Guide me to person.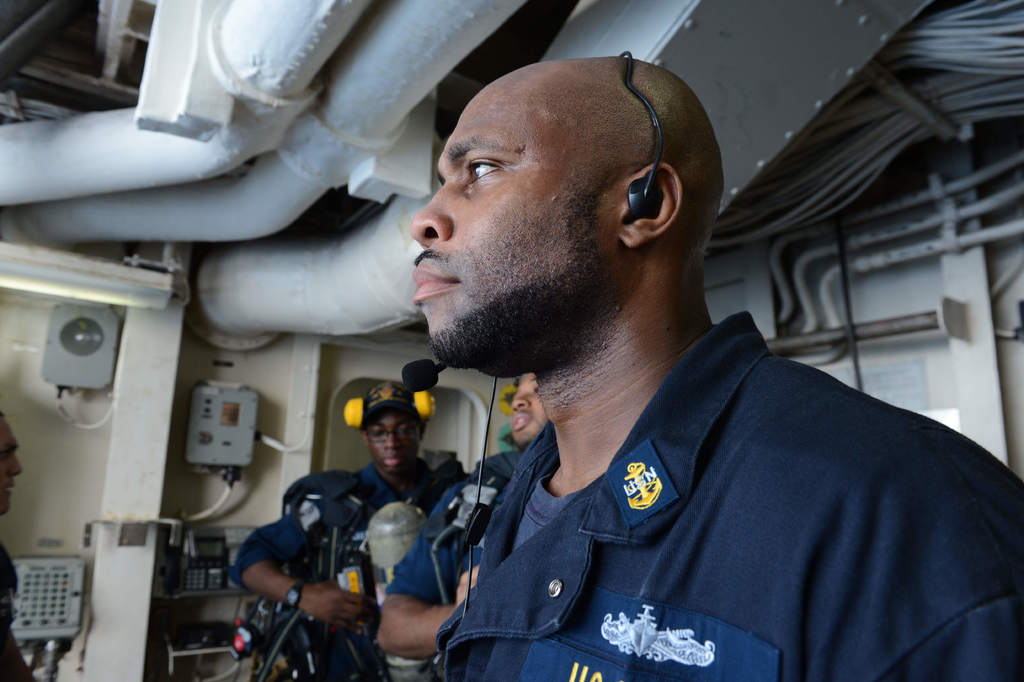
Guidance: {"left": 235, "top": 382, "right": 444, "bottom": 654}.
